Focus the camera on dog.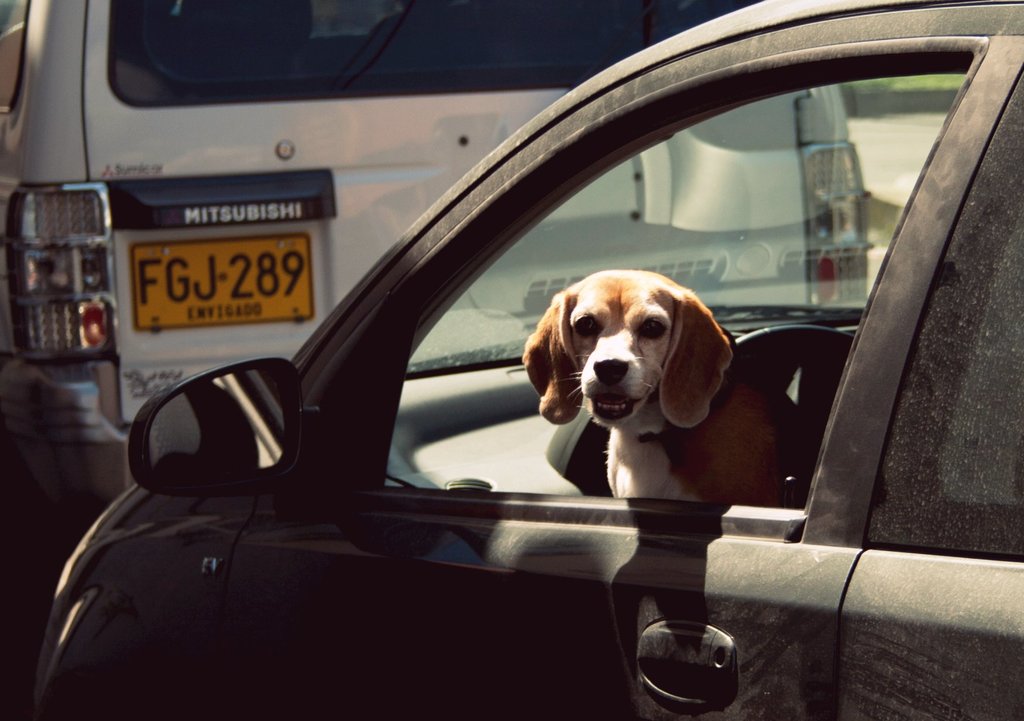
Focus region: <box>521,268,786,508</box>.
